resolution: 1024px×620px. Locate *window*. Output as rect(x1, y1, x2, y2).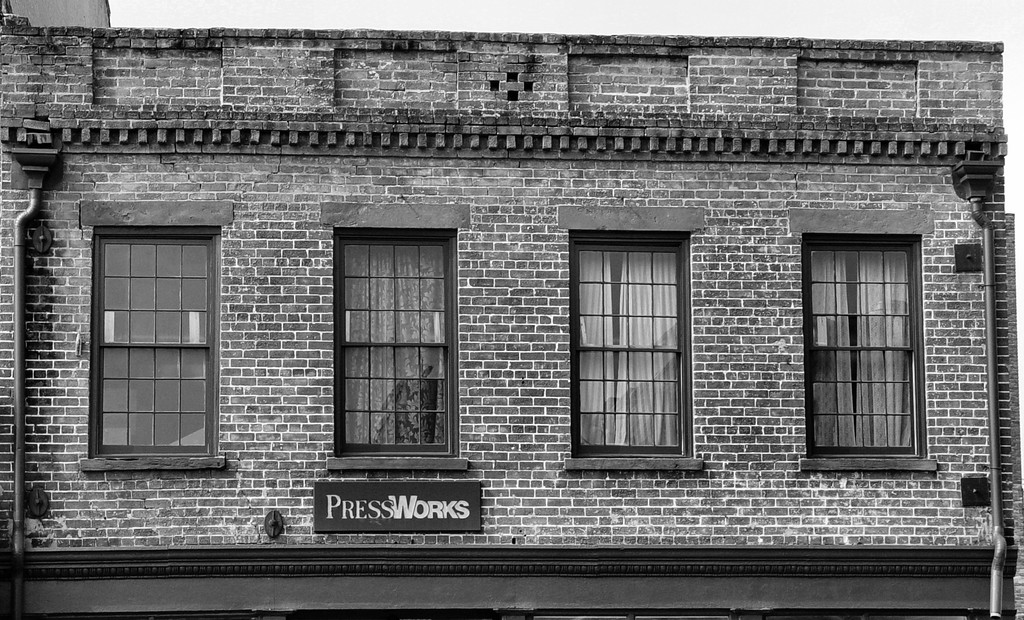
rect(817, 211, 934, 469).
